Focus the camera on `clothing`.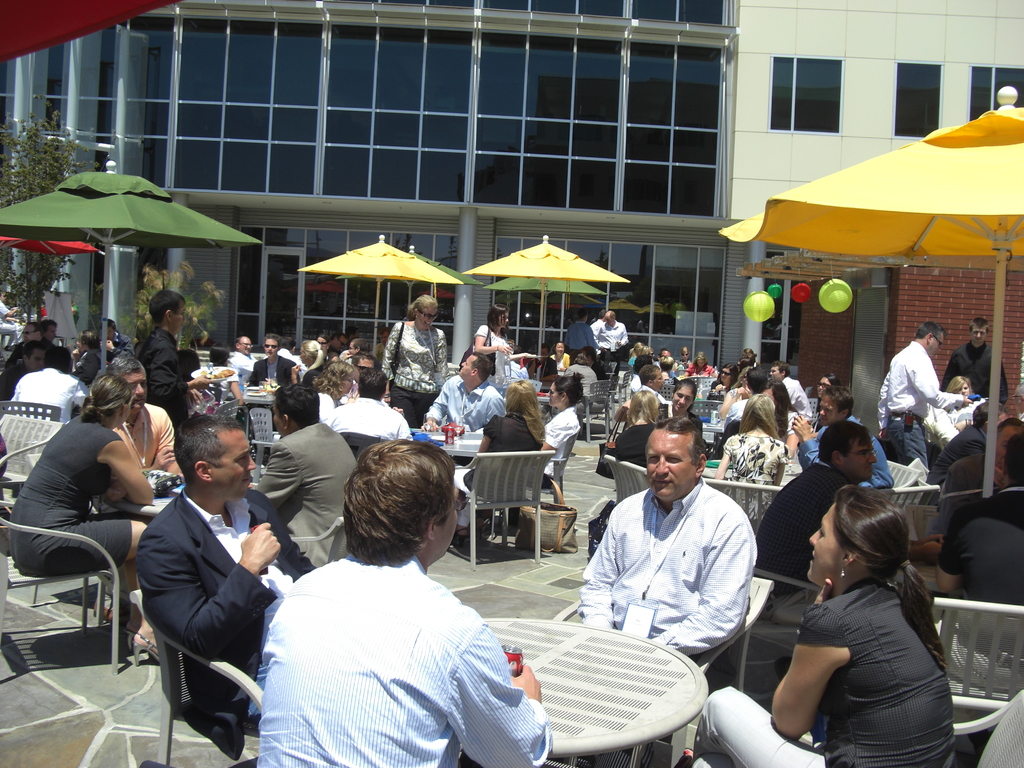
Focus region: left=719, top=430, right=790, bottom=529.
